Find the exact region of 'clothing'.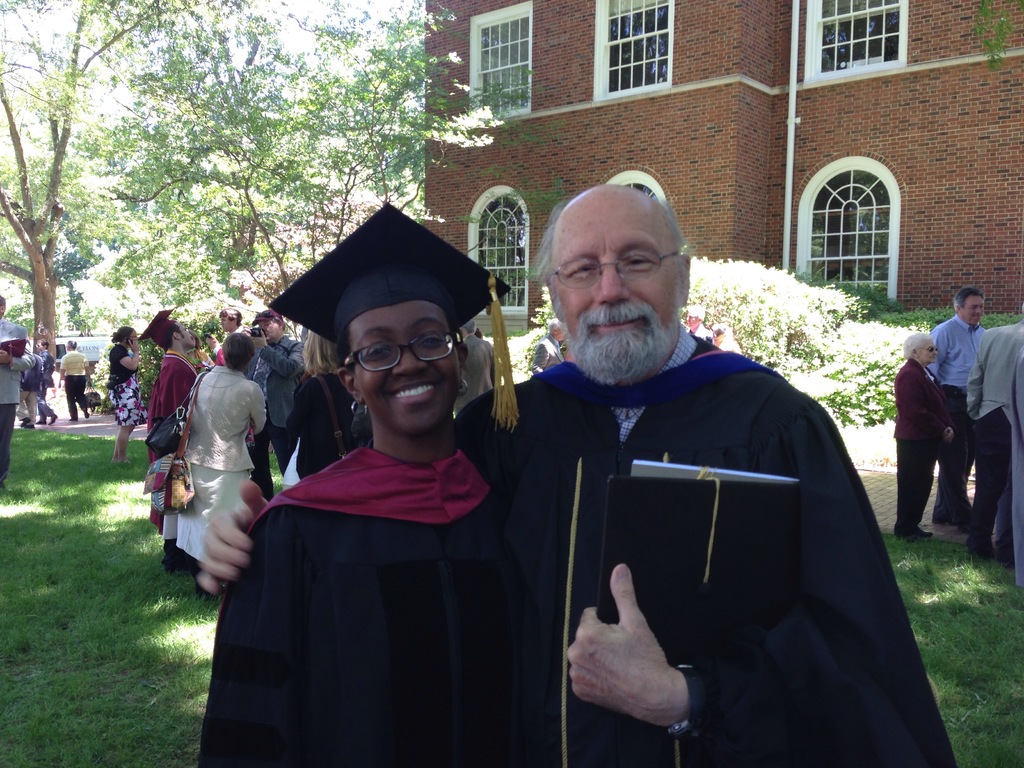
Exact region: (left=927, top=315, right=989, bottom=524).
